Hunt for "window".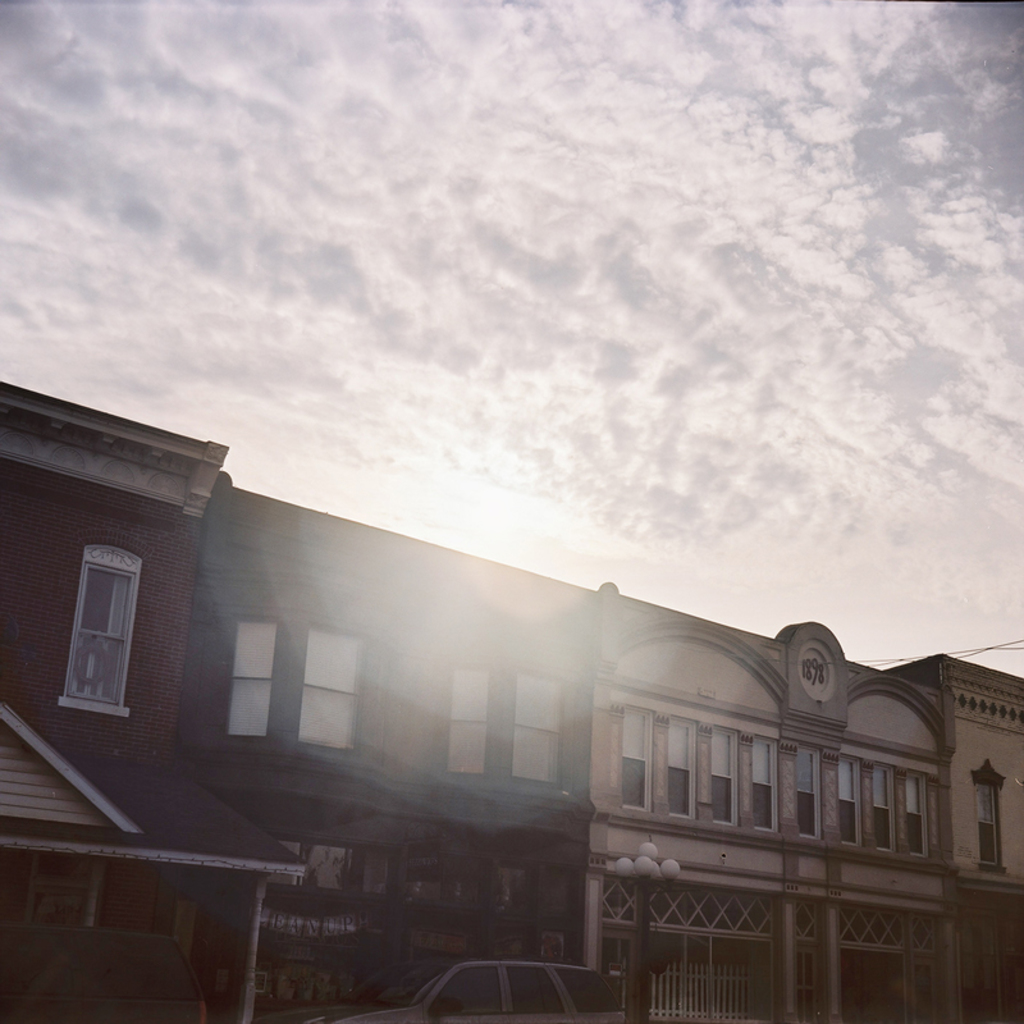
Hunted down at (788,751,814,833).
